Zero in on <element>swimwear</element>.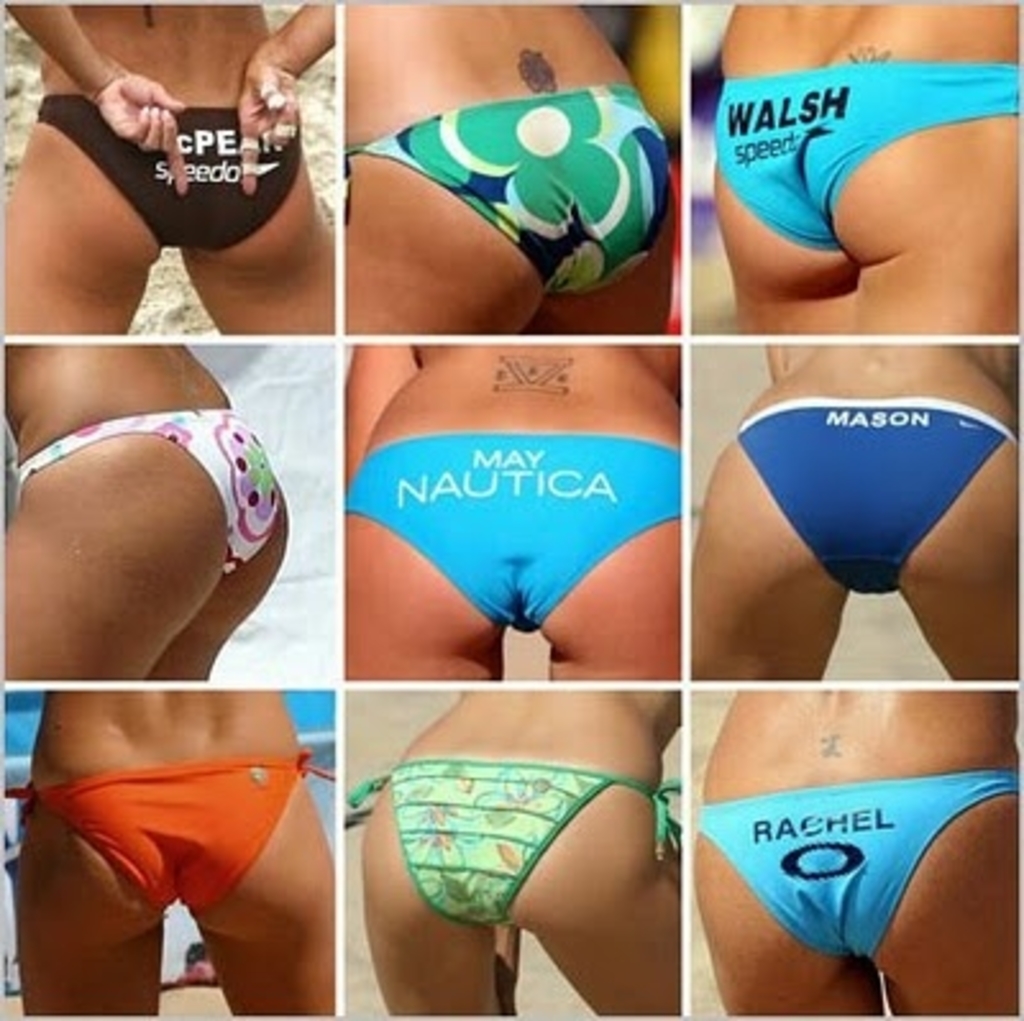
Zeroed in: (x1=737, y1=399, x2=1021, y2=594).
